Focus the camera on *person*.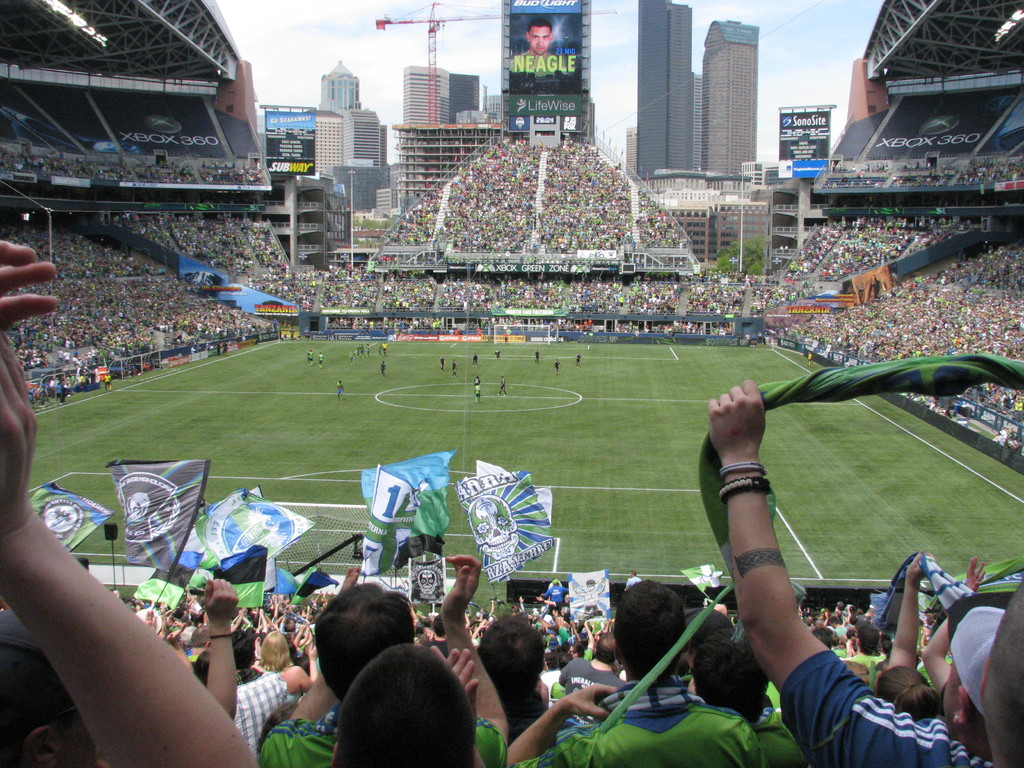
Focus region: BBox(316, 355, 323, 371).
